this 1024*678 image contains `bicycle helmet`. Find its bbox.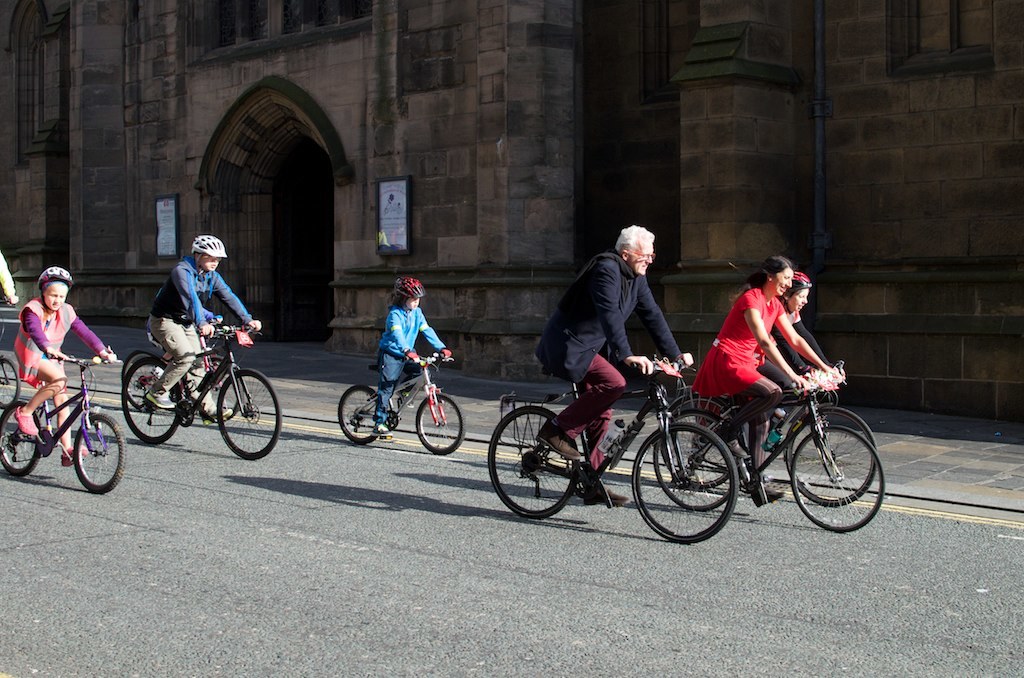
394/270/416/296.
